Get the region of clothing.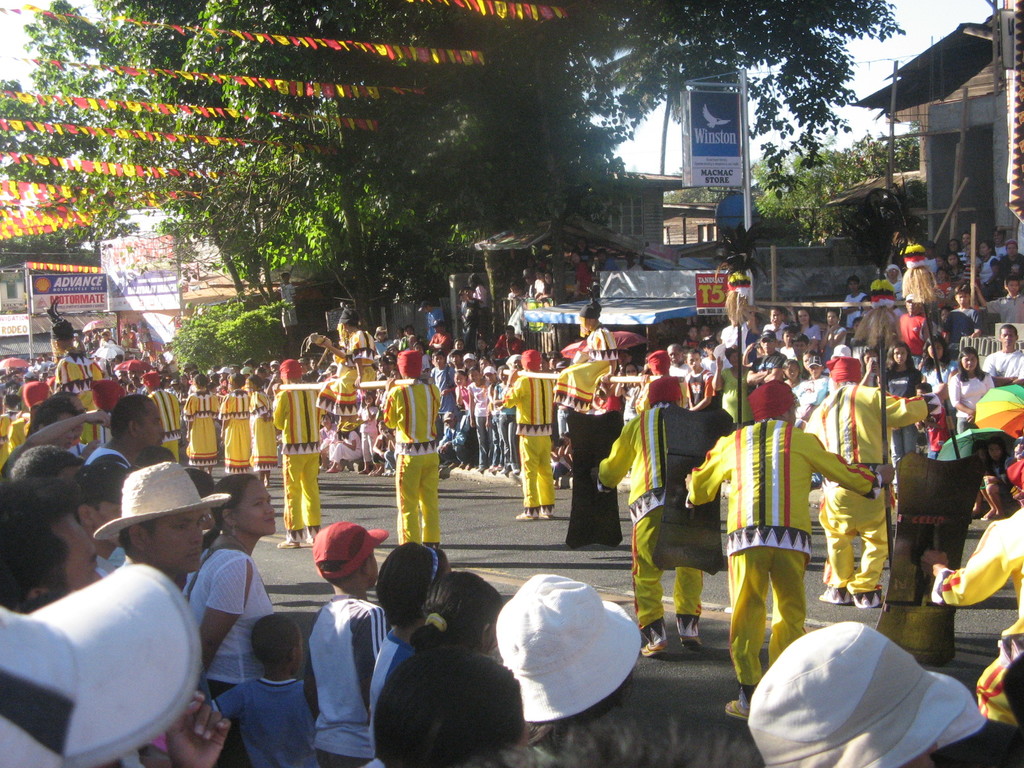
bbox=(885, 369, 936, 456).
